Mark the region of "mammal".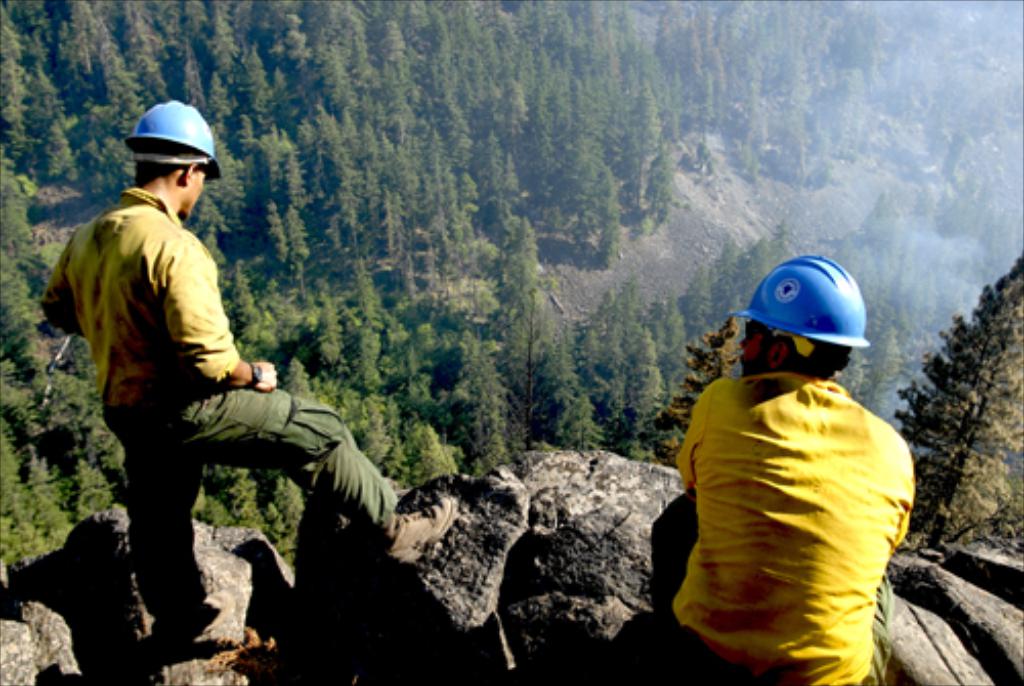
Region: bbox=[645, 252, 918, 684].
